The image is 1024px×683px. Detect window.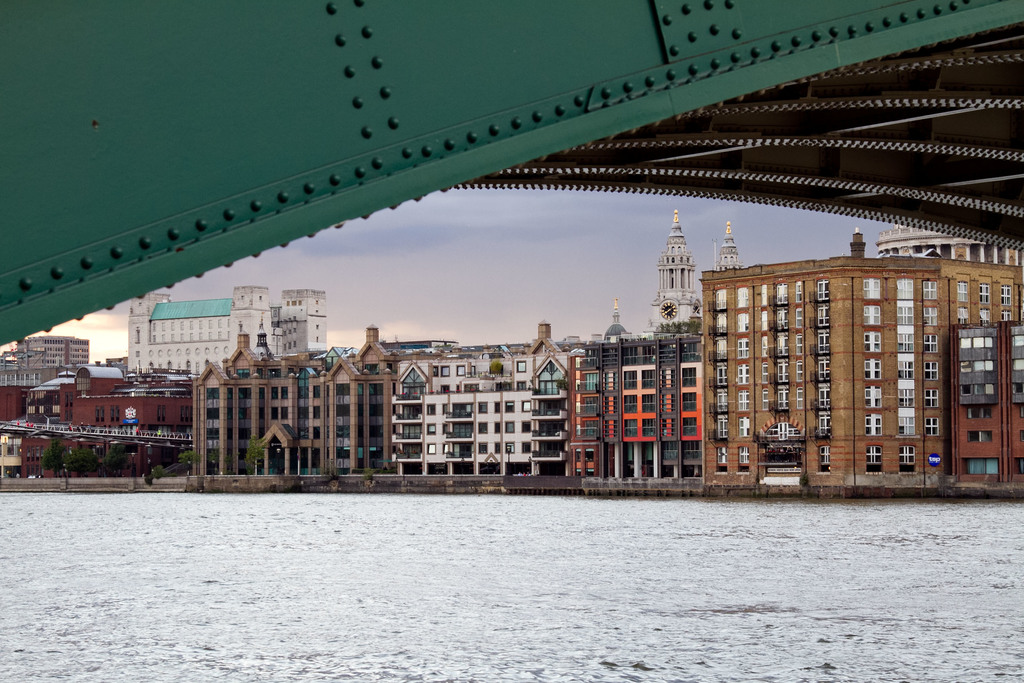
Detection: [816,415,834,438].
